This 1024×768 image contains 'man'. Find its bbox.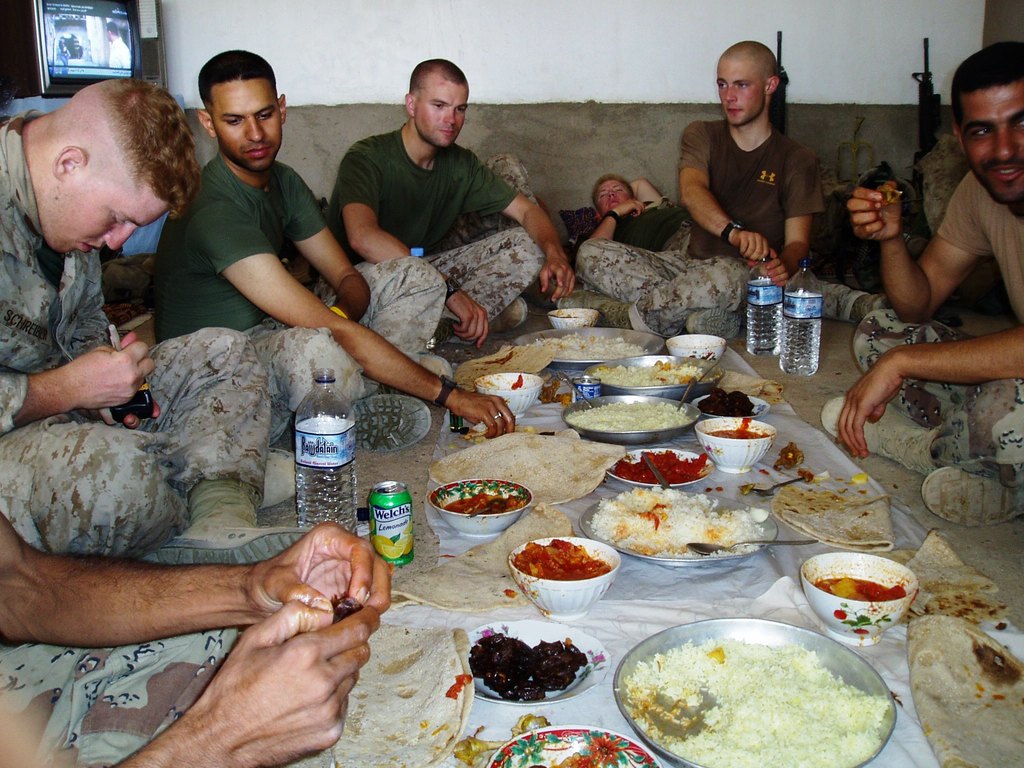
box(329, 53, 575, 342).
